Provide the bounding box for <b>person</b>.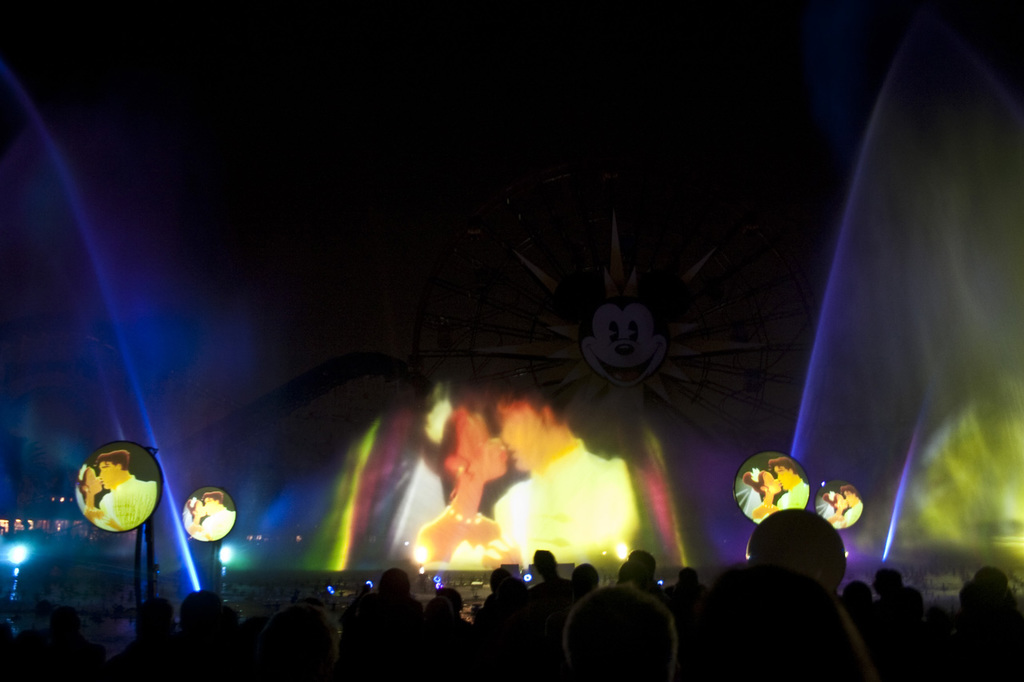
842:485:862:525.
